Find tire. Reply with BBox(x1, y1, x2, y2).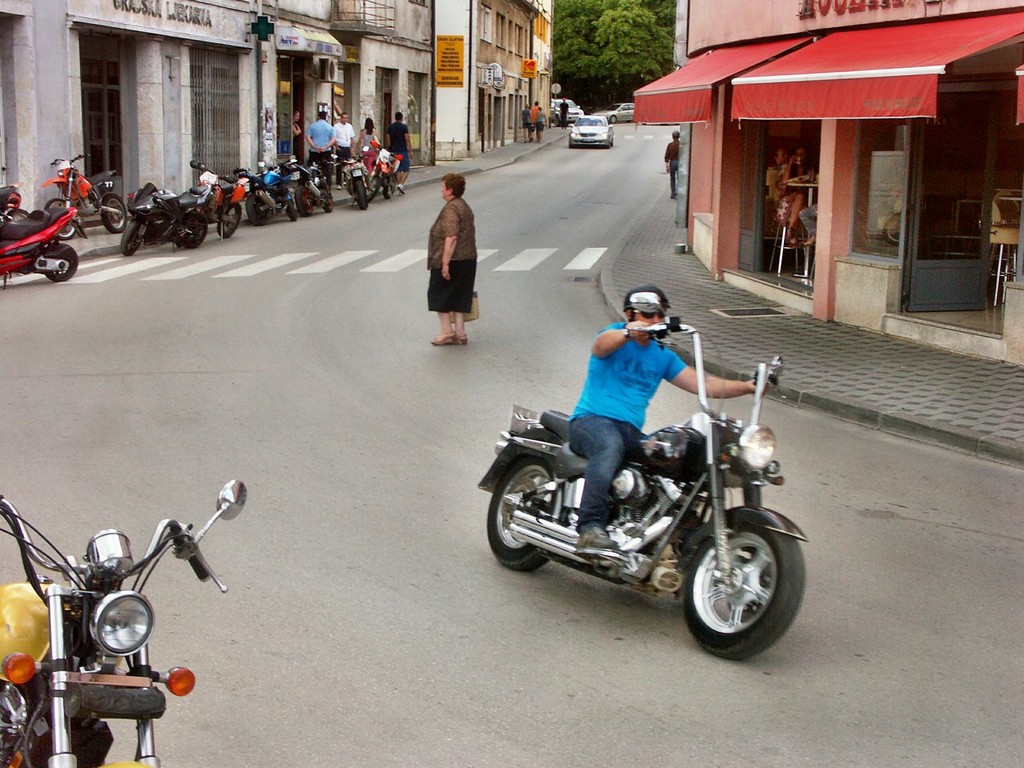
BBox(364, 175, 380, 204).
